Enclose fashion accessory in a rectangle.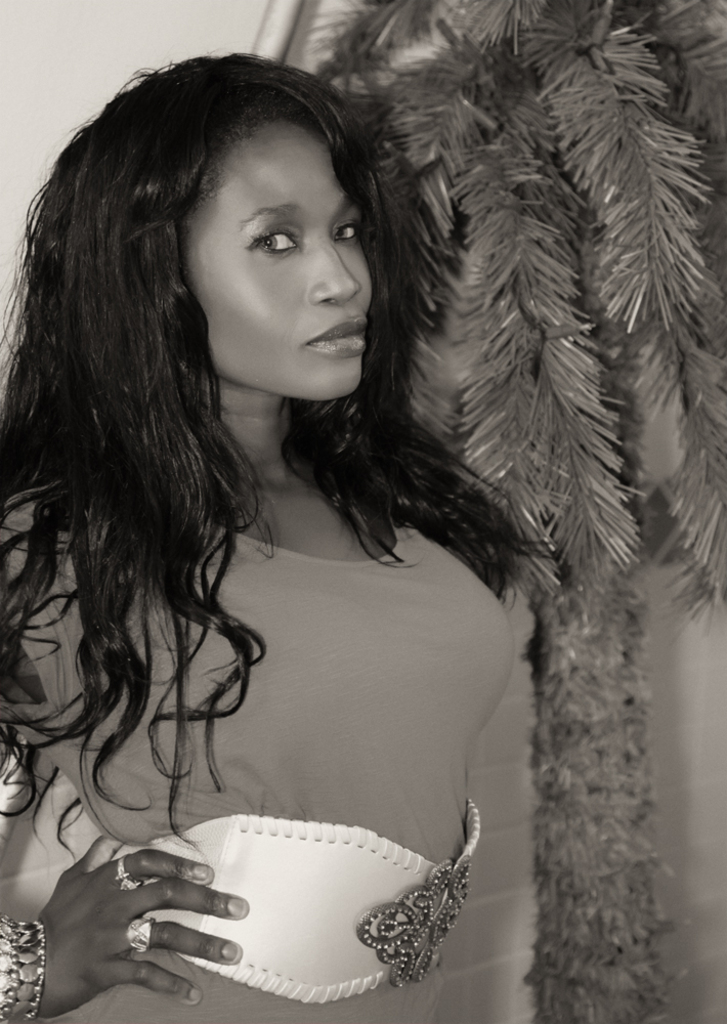
bbox=(109, 856, 145, 892).
